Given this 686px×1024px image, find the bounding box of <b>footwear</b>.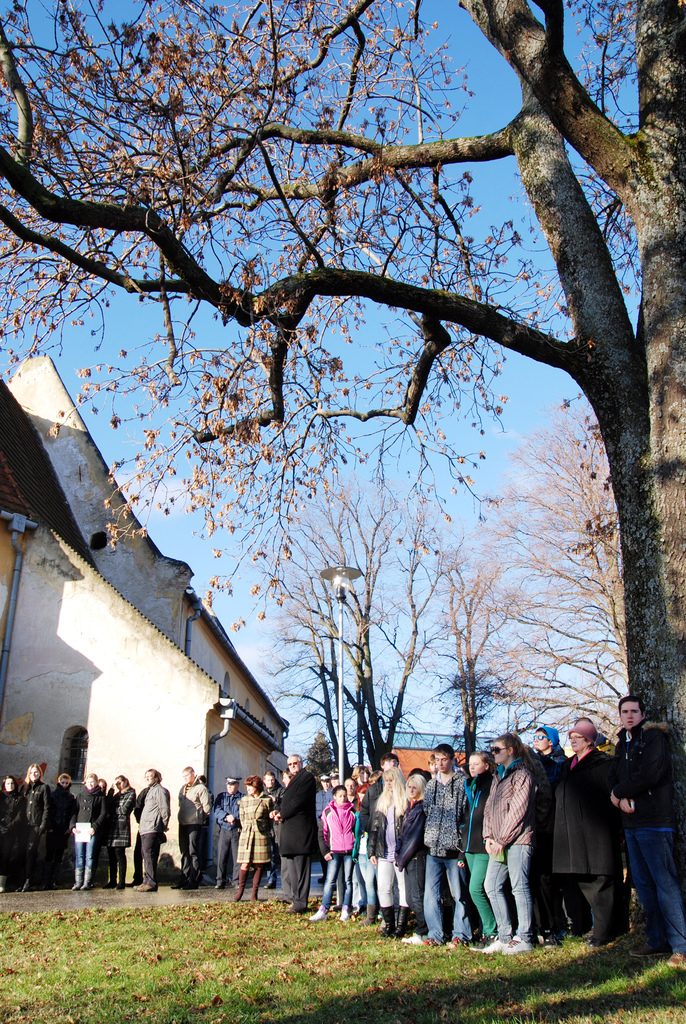
box(305, 909, 326, 923).
